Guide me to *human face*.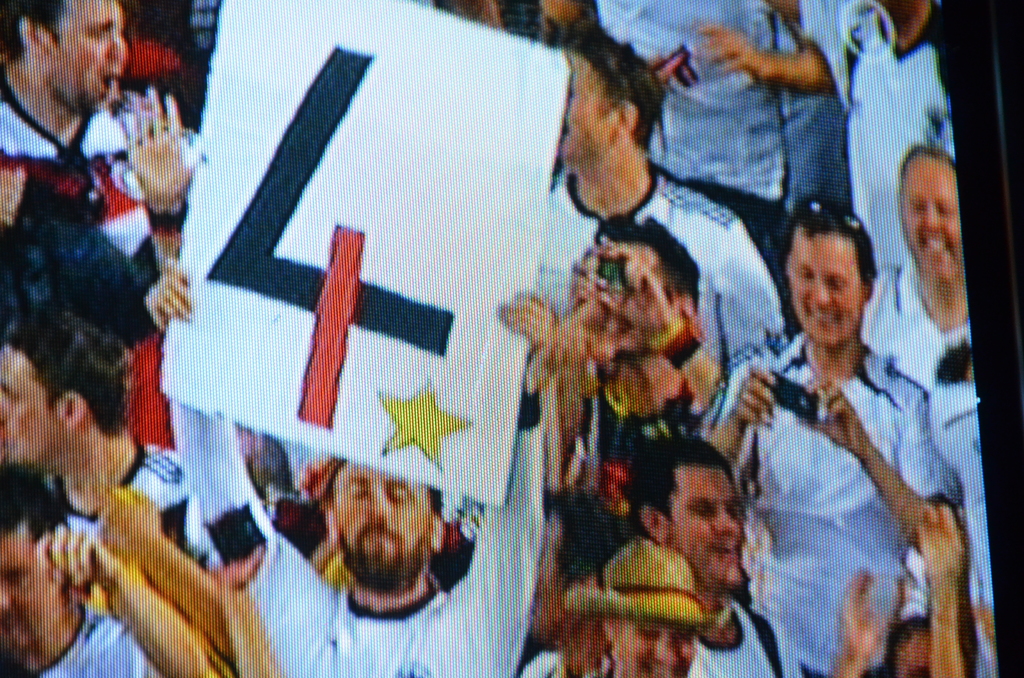
Guidance: l=566, t=58, r=625, b=154.
